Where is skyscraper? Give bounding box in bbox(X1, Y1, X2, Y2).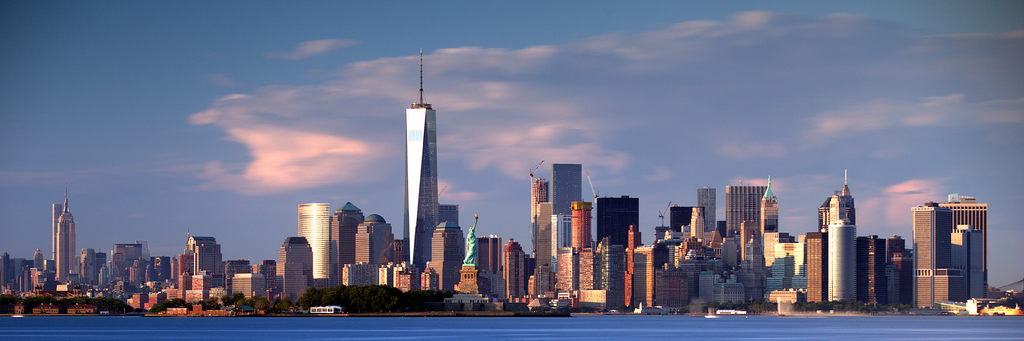
bbox(531, 178, 550, 258).
